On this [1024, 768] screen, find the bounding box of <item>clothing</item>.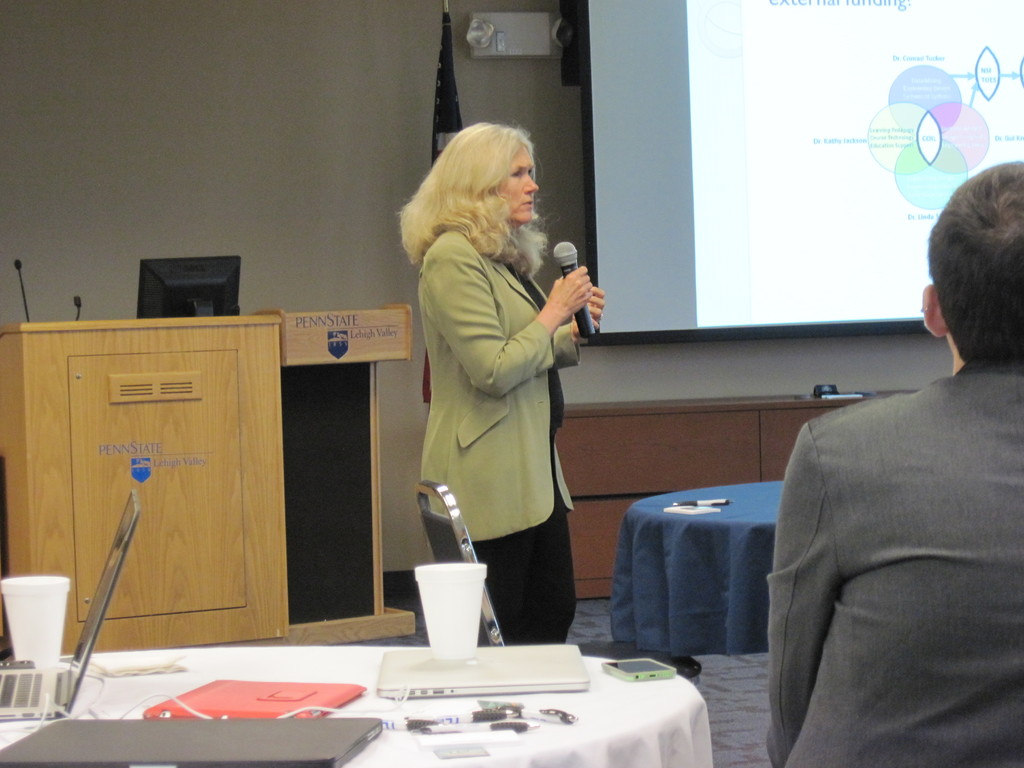
Bounding box: [394,177,600,643].
